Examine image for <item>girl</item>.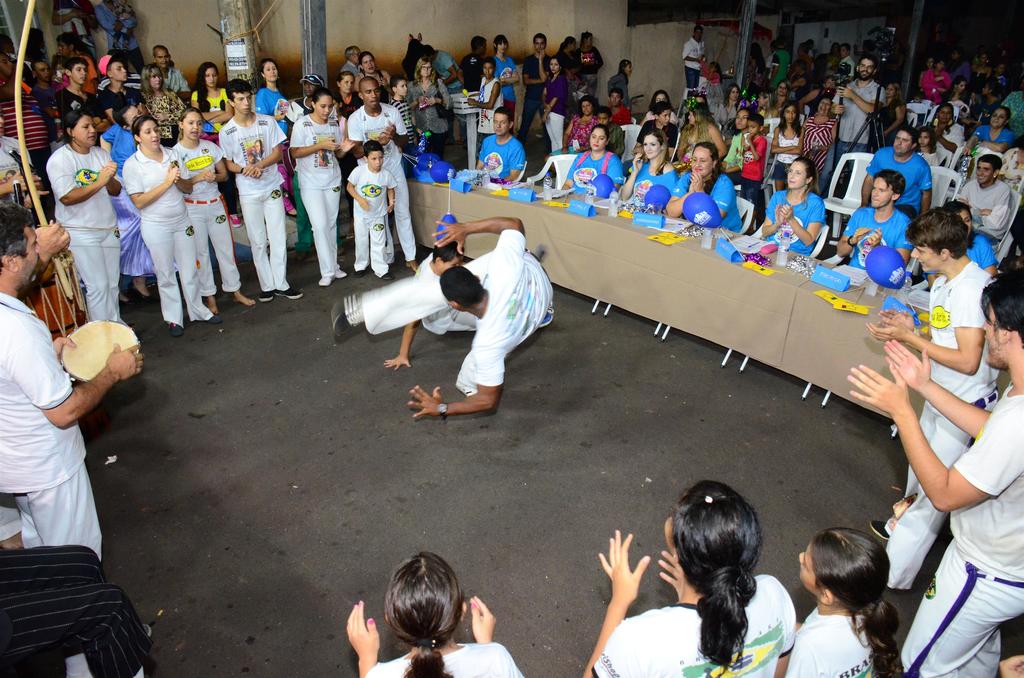
Examination result: rect(607, 60, 632, 108).
